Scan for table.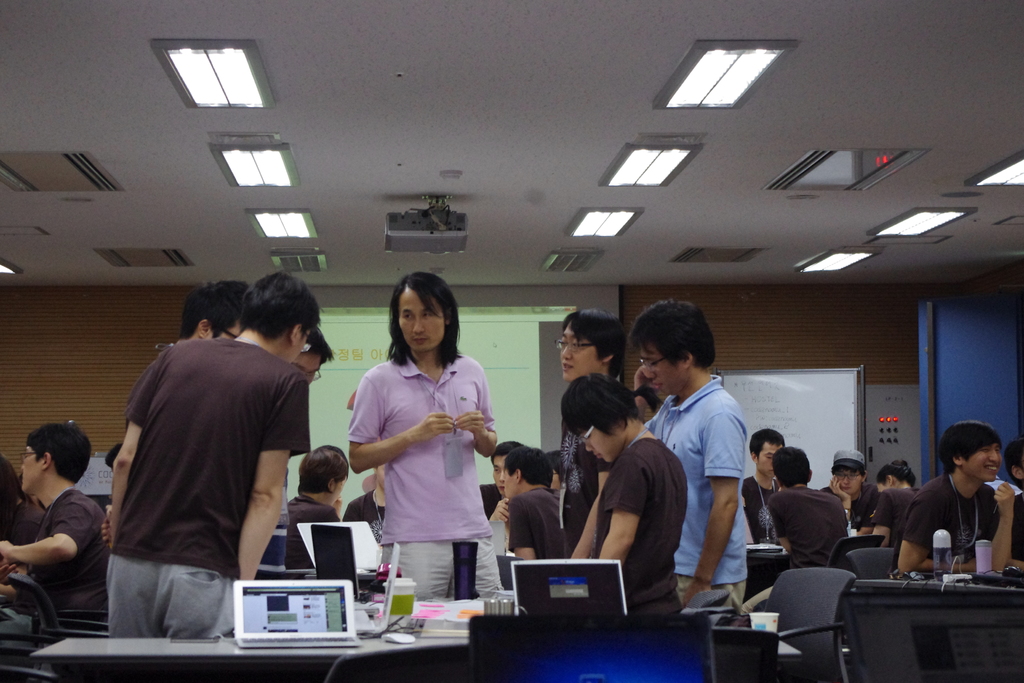
Scan result: detection(28, 629, 791, 682).
